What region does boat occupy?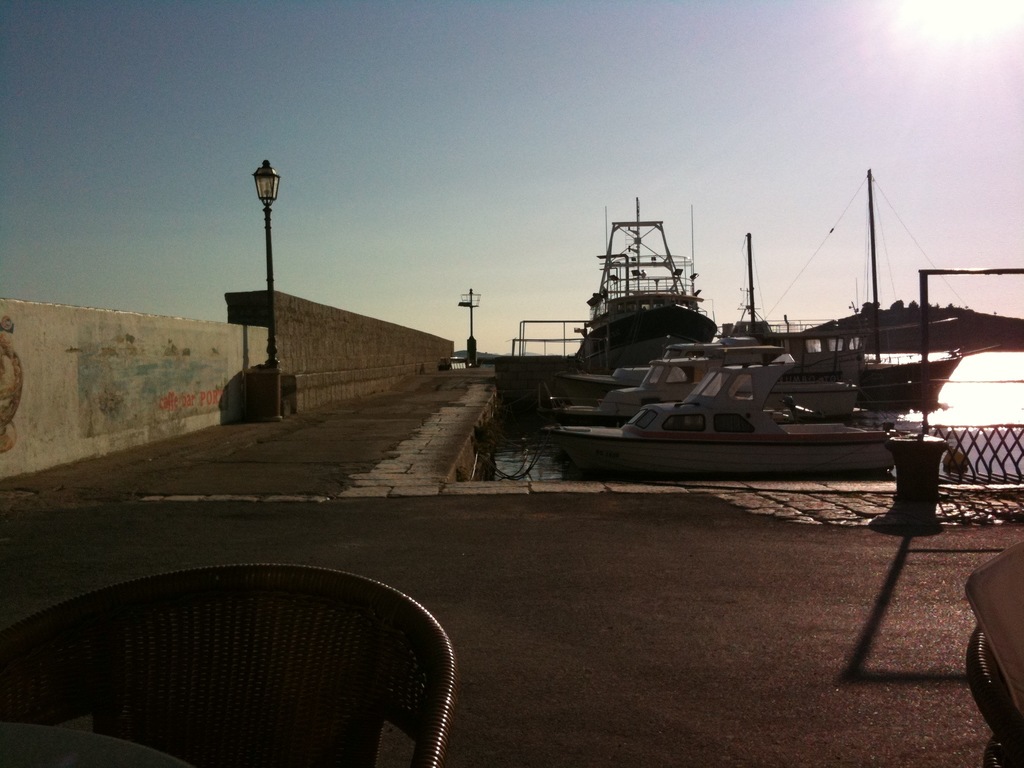
(466, 233, 995, 486).
